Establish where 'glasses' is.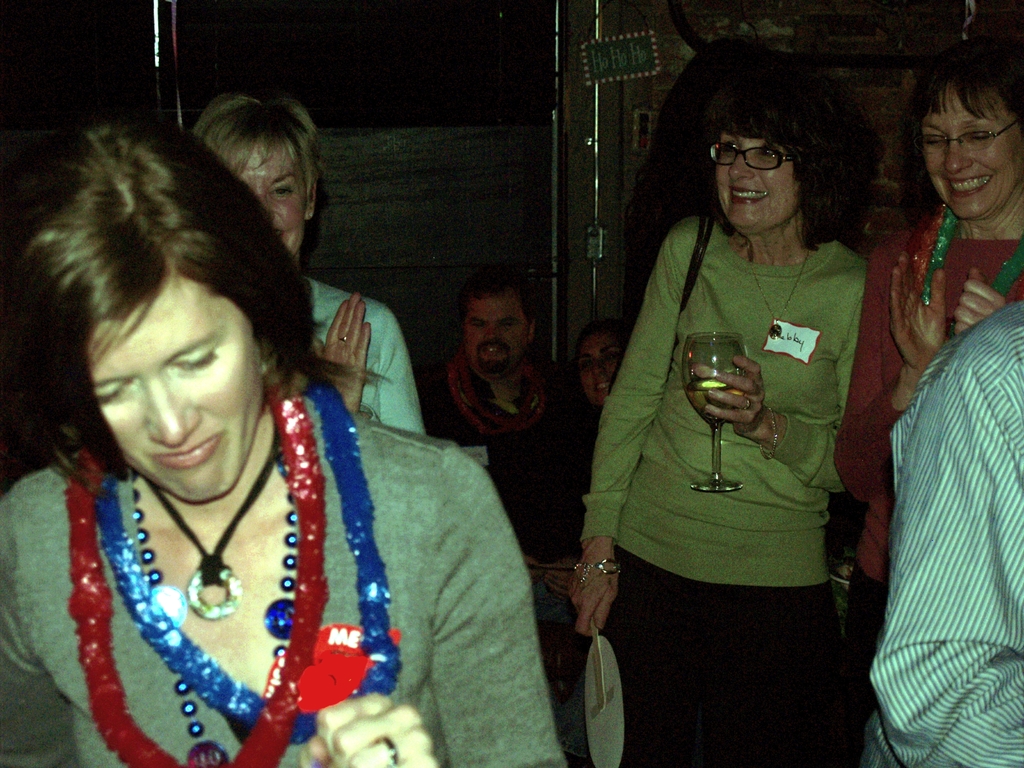
Established at BBox(913, 117, 1021, 159).
